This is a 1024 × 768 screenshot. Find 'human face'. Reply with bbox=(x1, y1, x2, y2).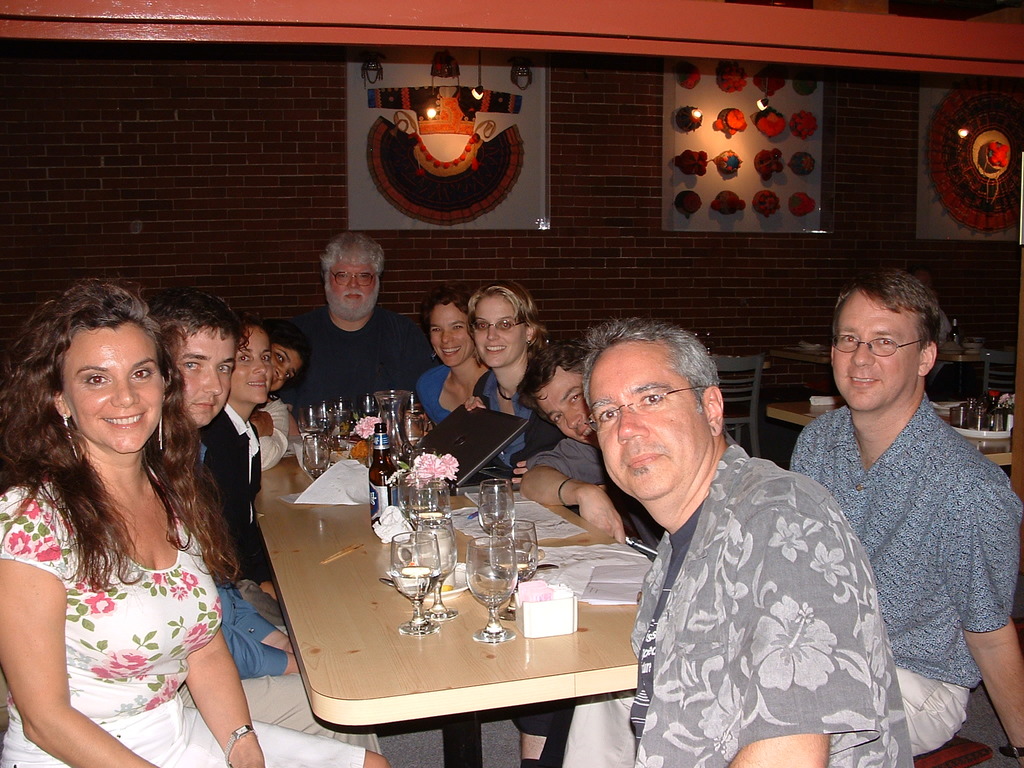
bbox=(324, 257, 387, 325).
